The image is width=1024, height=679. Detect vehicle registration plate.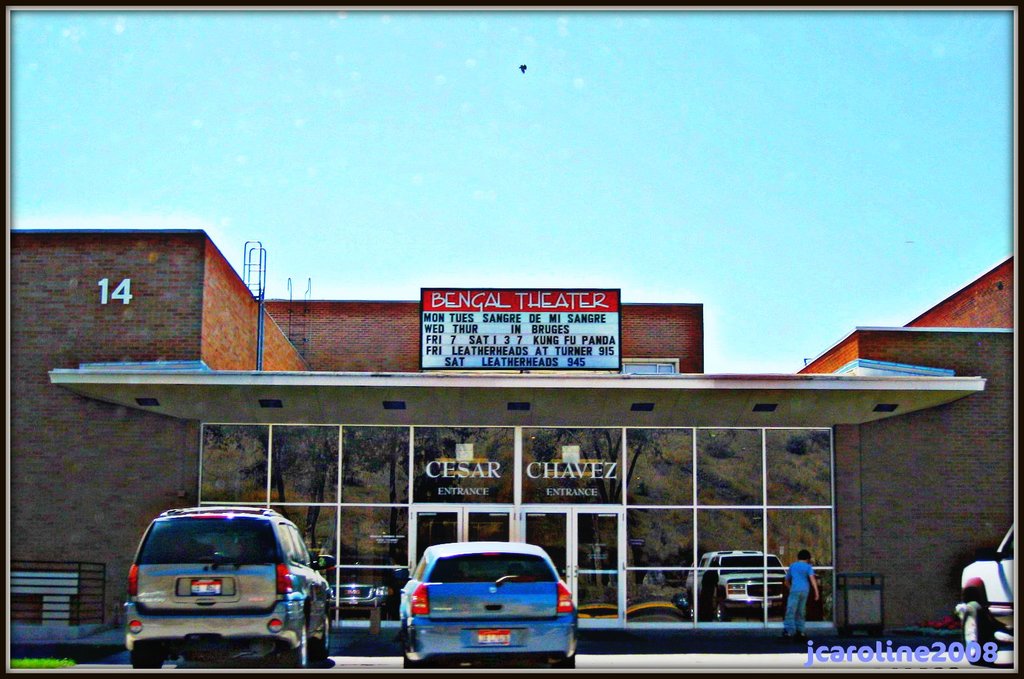
Detection: 191,578,223,596.
